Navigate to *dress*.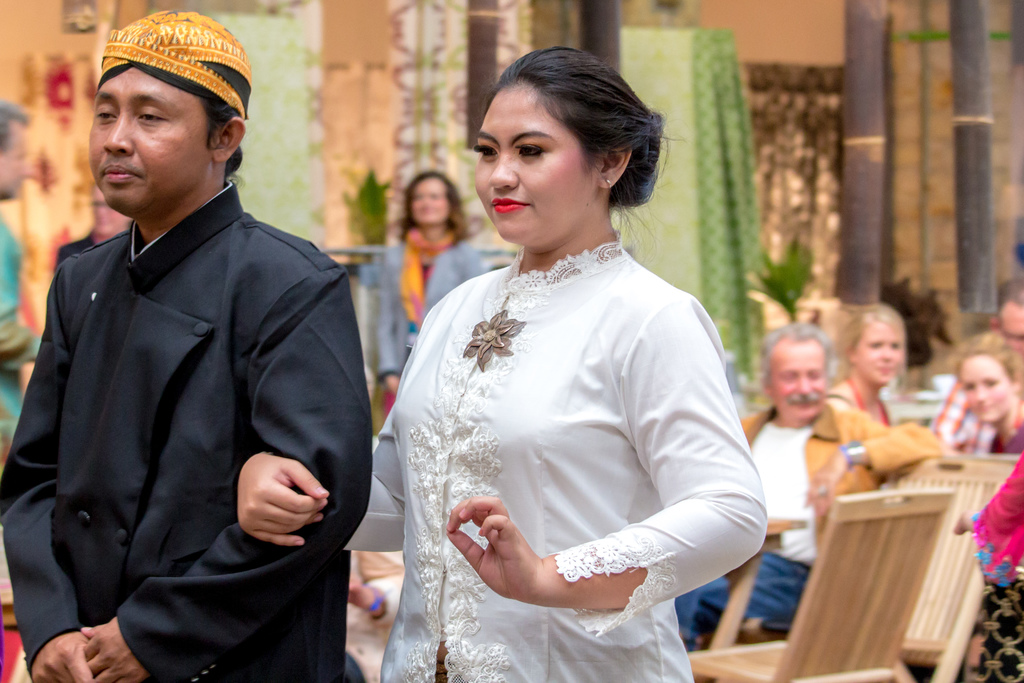
Navigation target: <box>314,95,819,682</box>.
